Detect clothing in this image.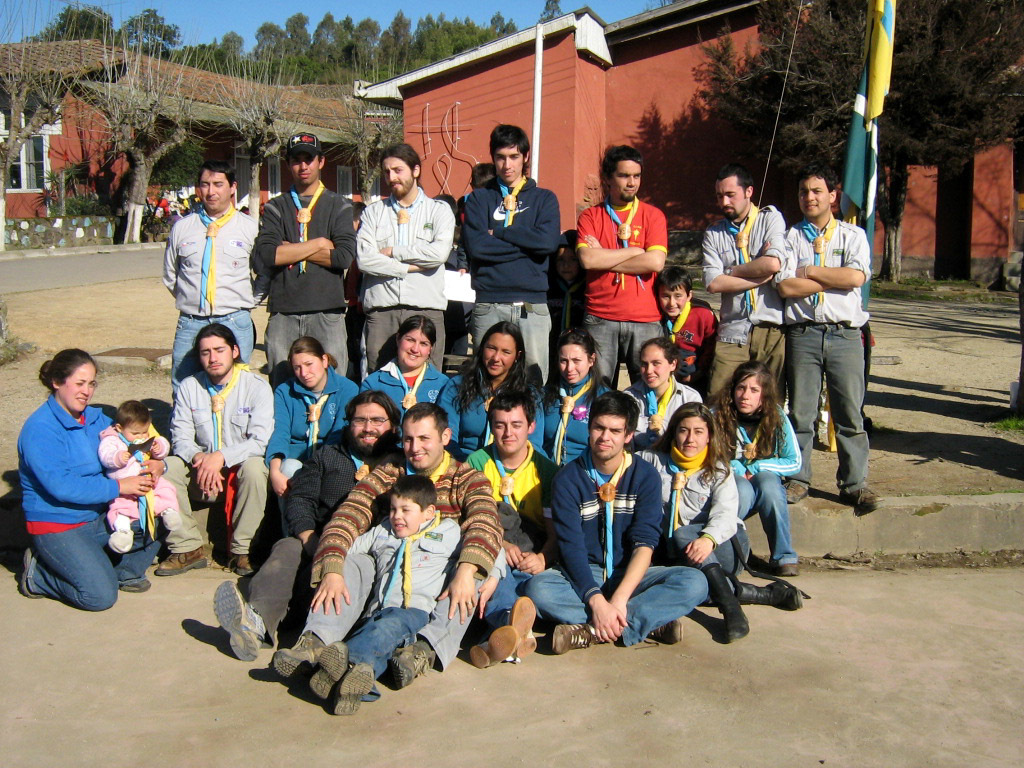
Detection: [left=700, top=202, right=792, bottom=403].
